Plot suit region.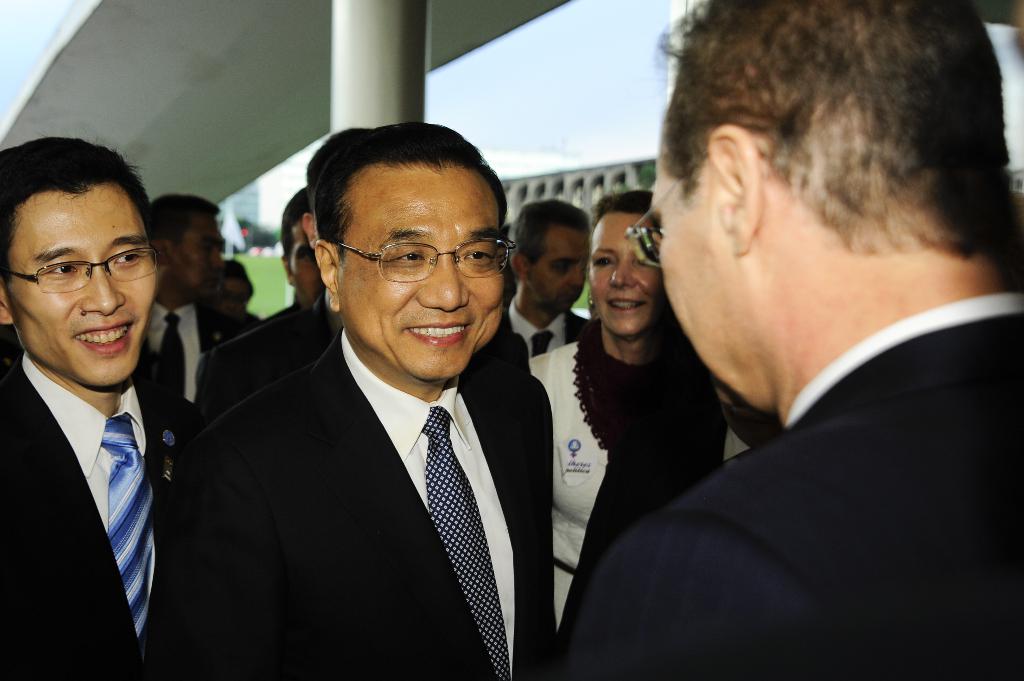
Plotted at l=193, t=305, r=303, b=410.
